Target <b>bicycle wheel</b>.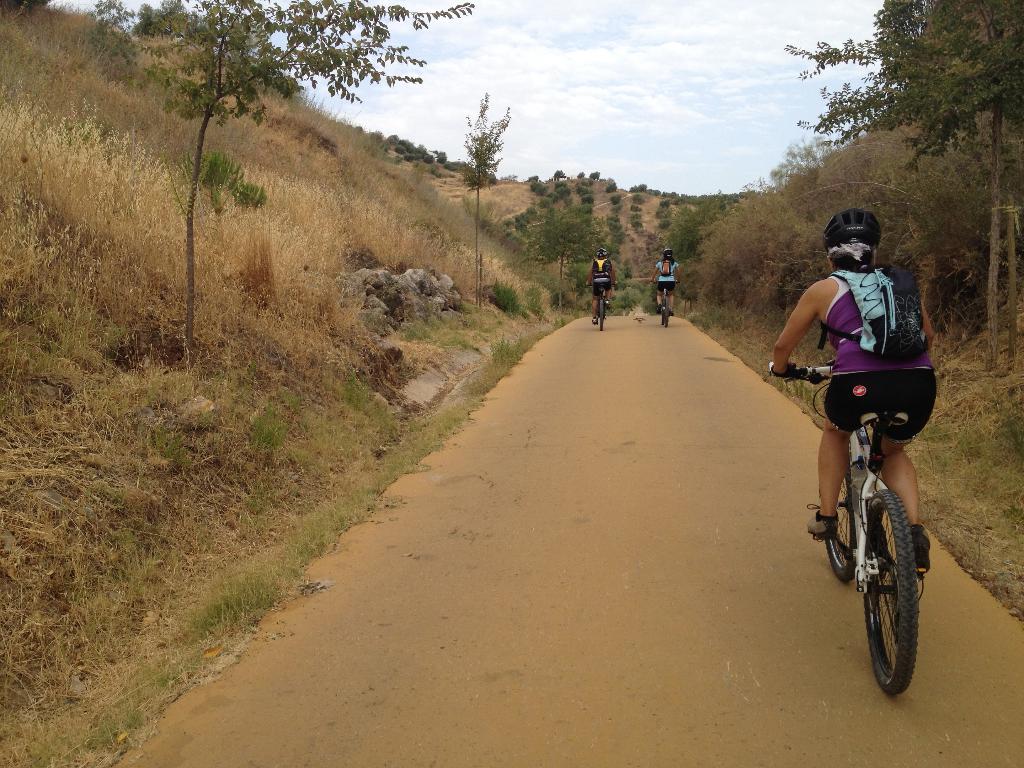
Target region: {"left": 596, "top": 300, "right": 607, "bottom": 332}.
